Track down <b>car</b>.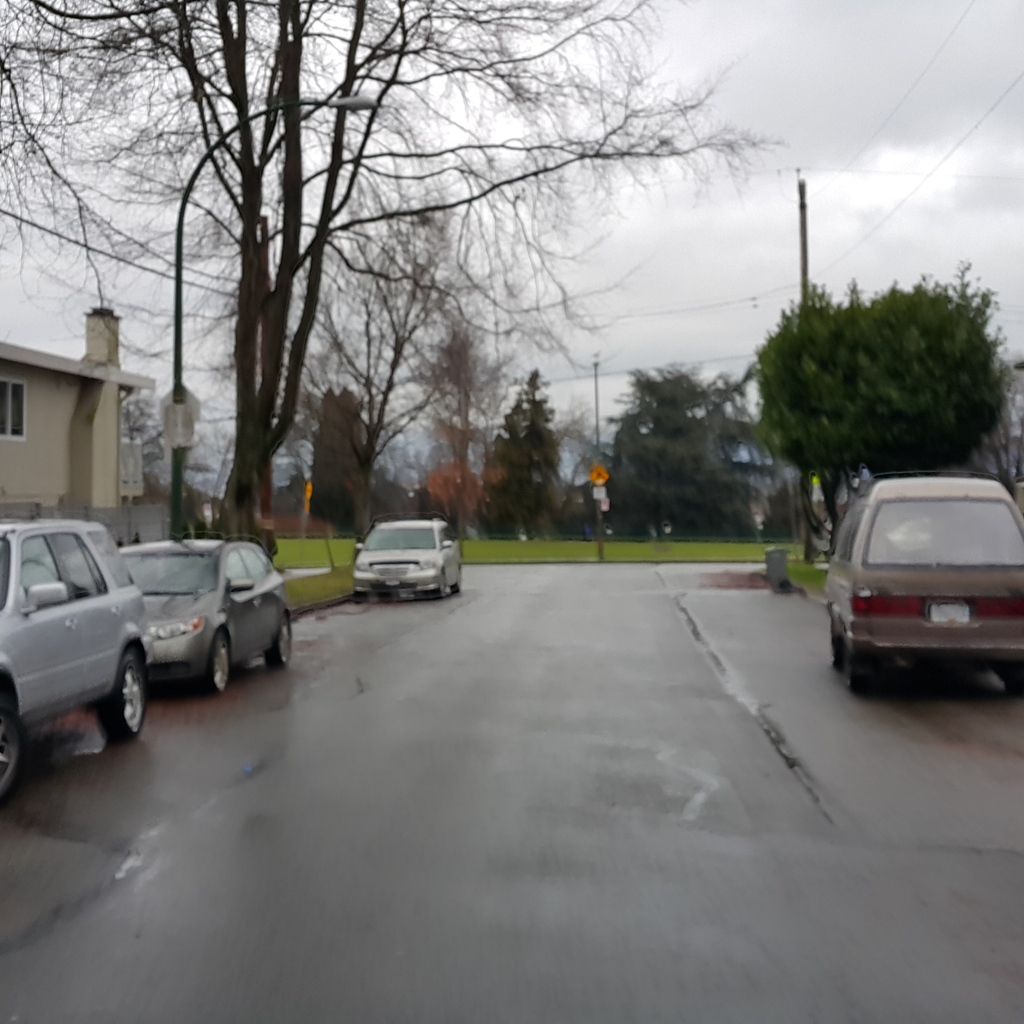
Tracked to 344:512:464:598.
